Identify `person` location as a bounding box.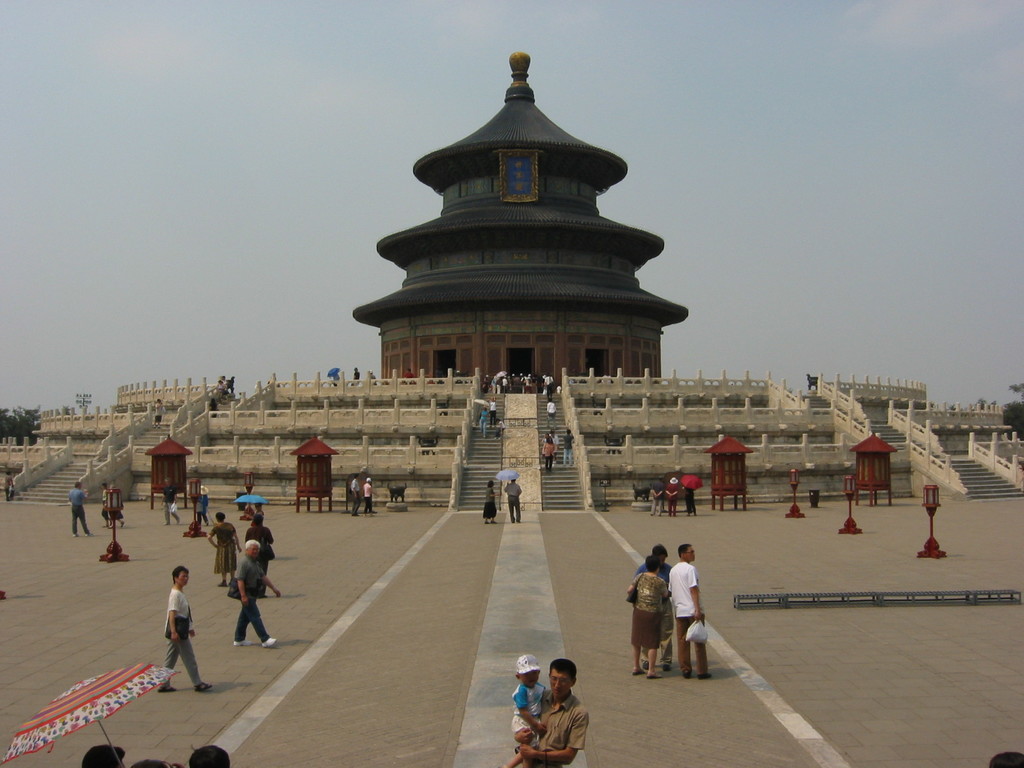
bbox(550, 429, 557, 452).
